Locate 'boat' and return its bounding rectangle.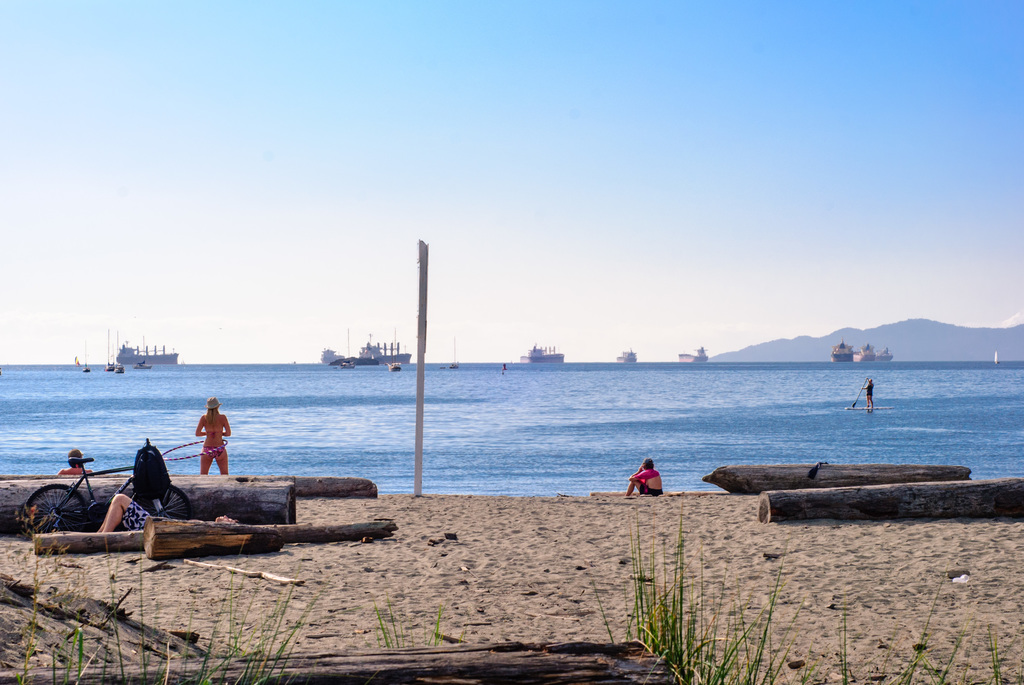
845,405,893,410.
